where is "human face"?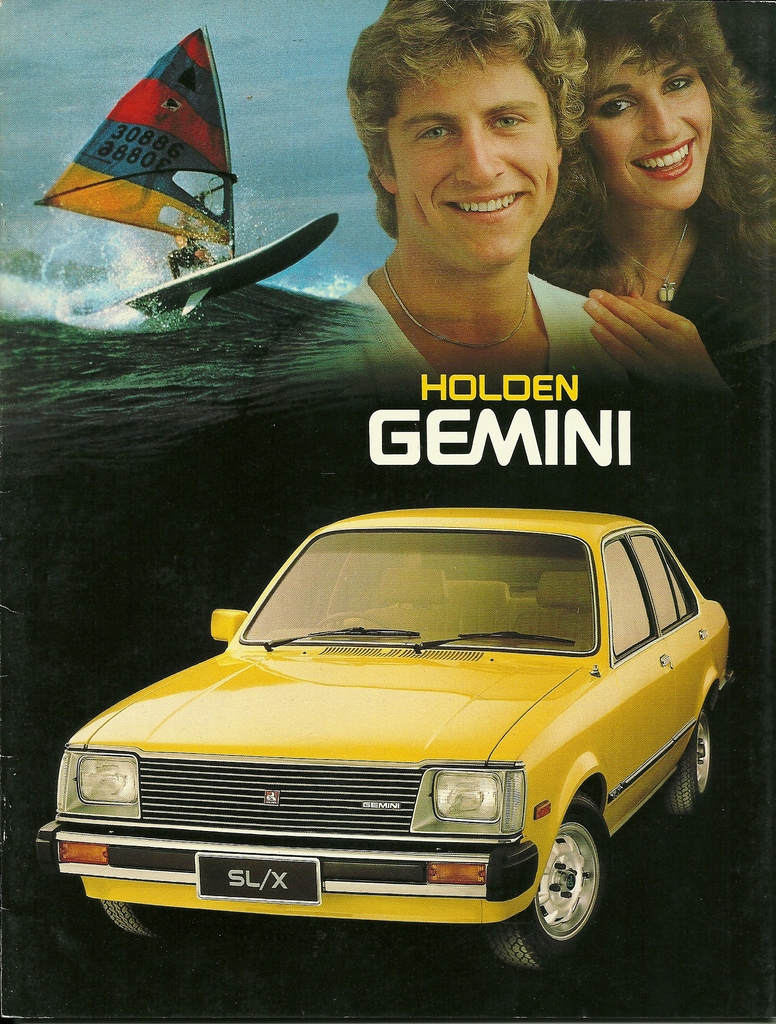
{"x1": 579, "y1": 42, "x2": 710, "y2": 209}.
